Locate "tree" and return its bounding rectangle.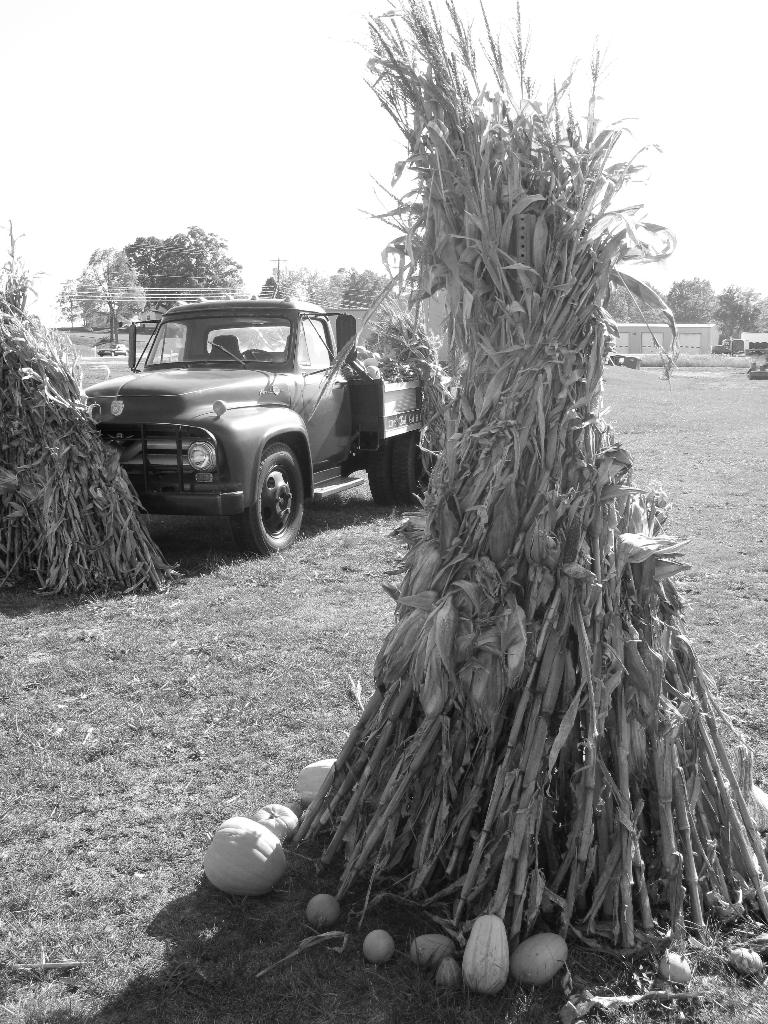
bbox(121, 221, 254, 321).
